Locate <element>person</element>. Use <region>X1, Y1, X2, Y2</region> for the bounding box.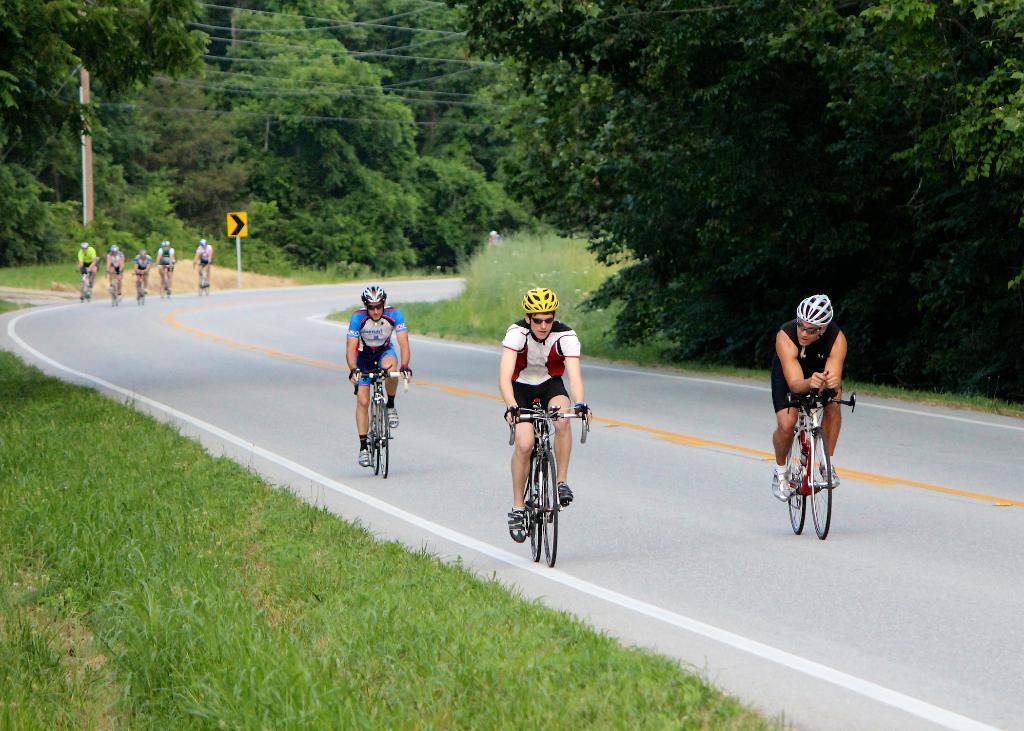
<region>191, 232, 216, 280</region>.
